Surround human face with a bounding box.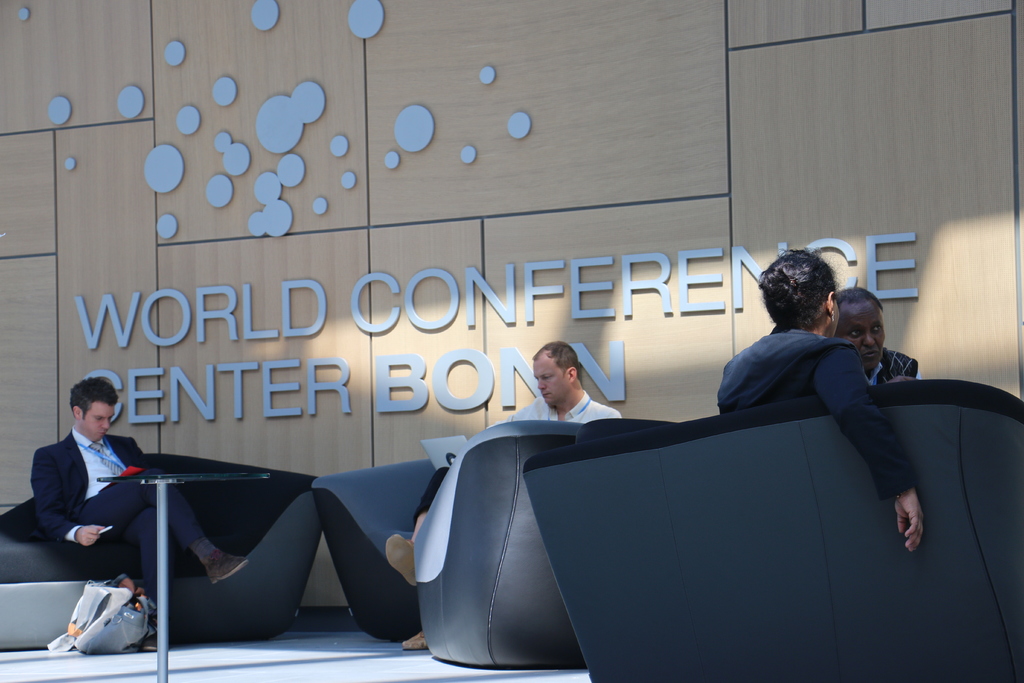
bbox=(81, 401, 117, 440).
